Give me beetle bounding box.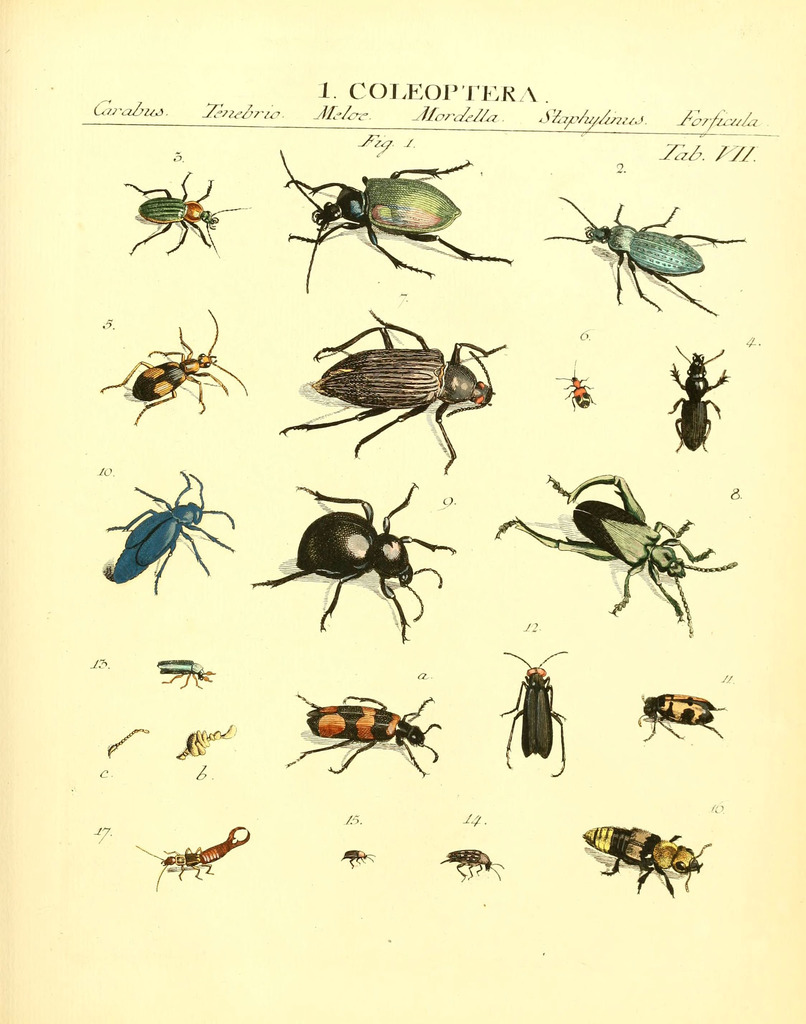
detection(248, 488, 449, 640).
